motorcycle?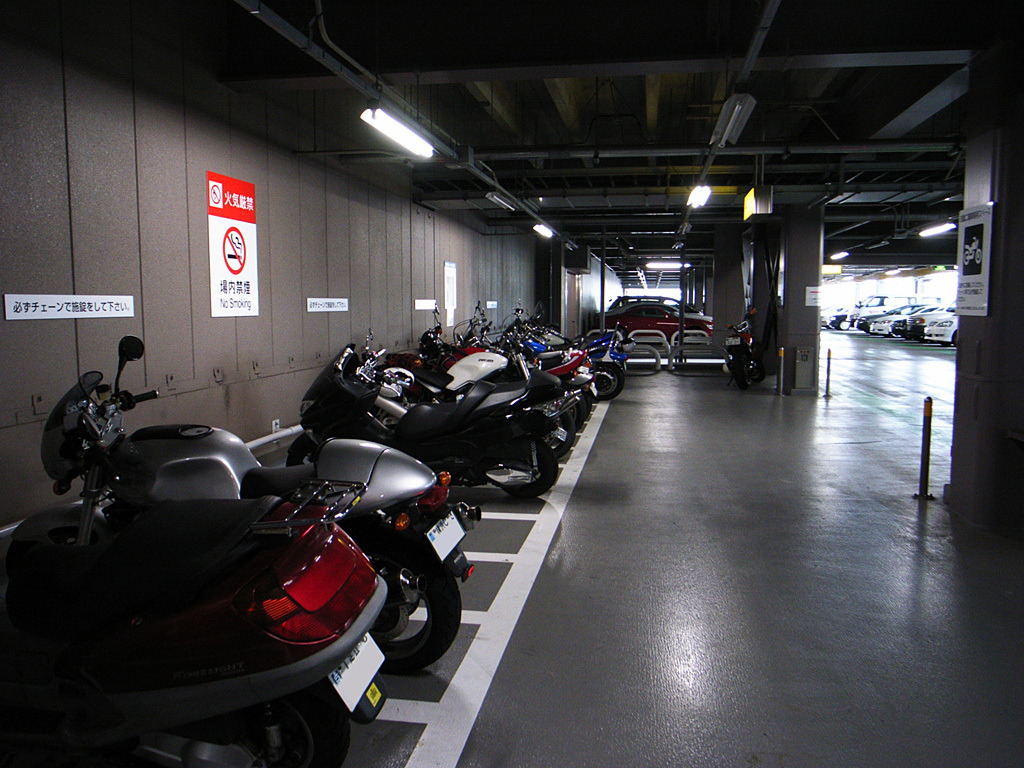
x1=722, y1=308, x2=771, y2=391
